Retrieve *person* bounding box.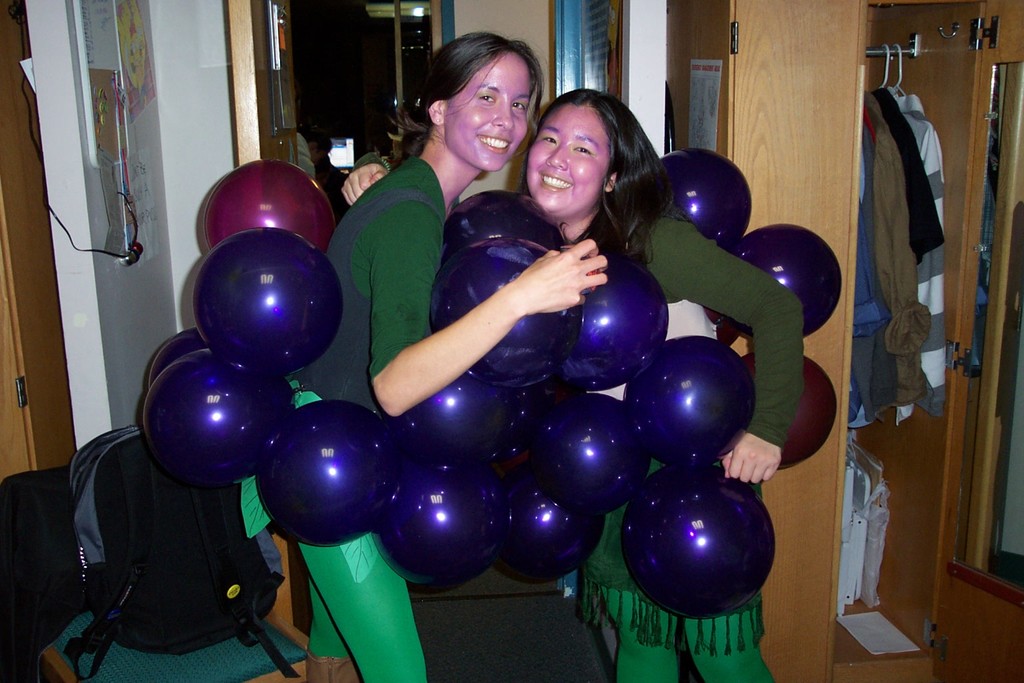
Bounding box: x1=342, y1=88, x2=805, y2=682.
